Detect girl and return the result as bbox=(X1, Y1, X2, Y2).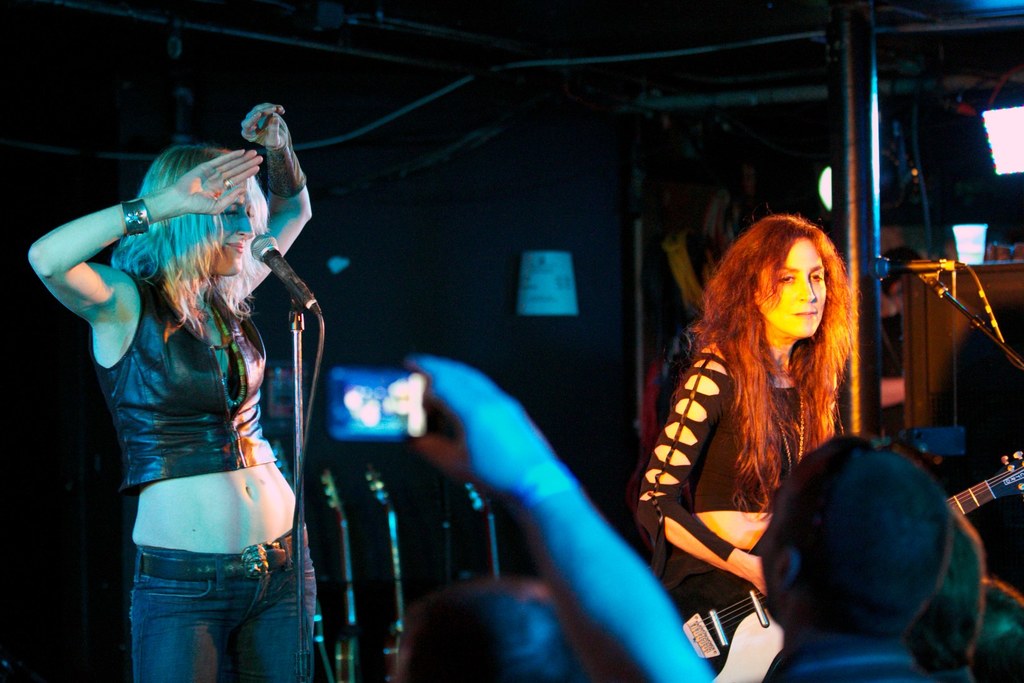
bbox=(634, 211, 846, 673).
